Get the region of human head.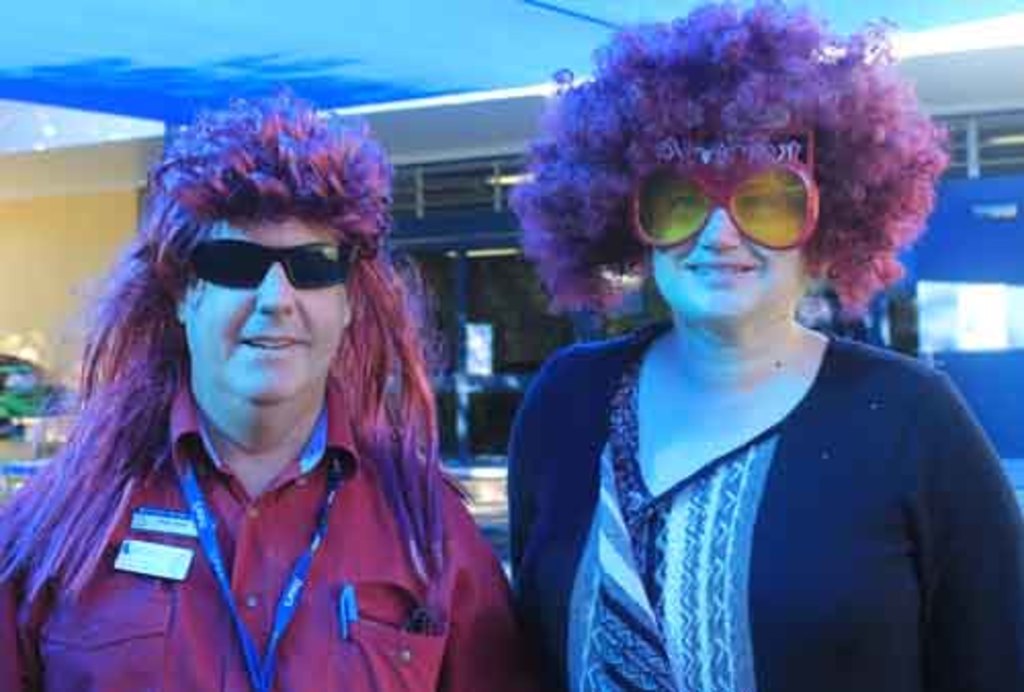
bbox=[168, 158, 334, 385].
